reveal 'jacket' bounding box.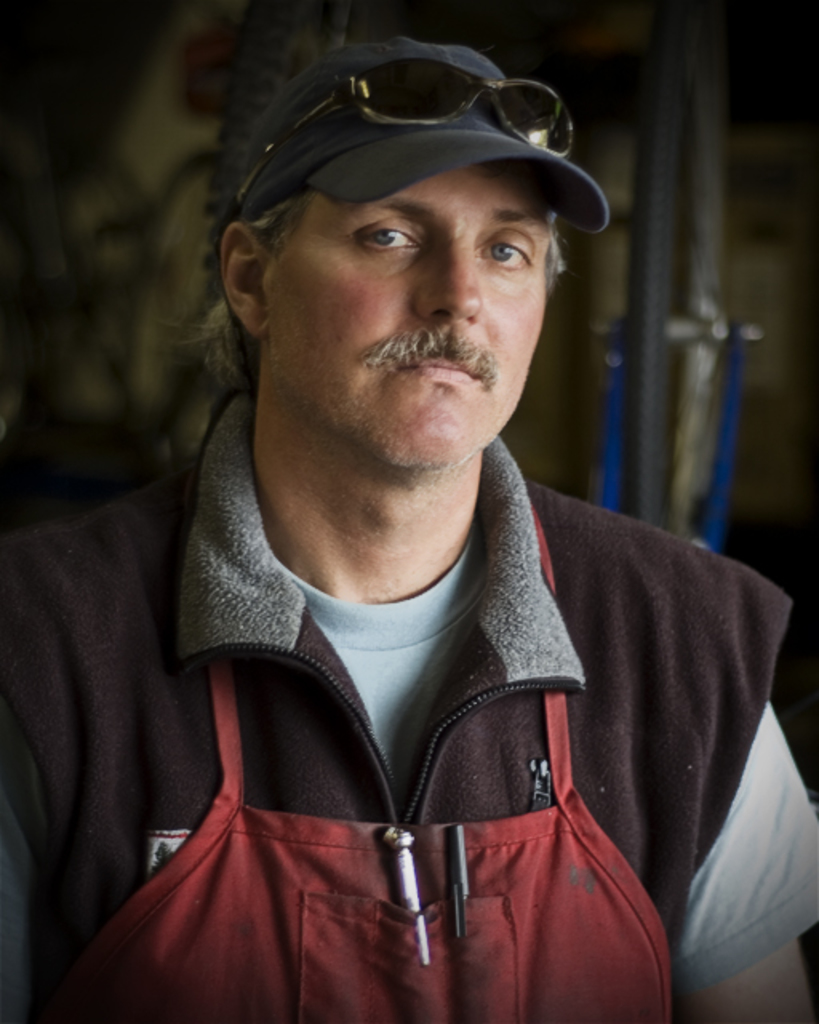
Revealed: 0 394 798 1022.
